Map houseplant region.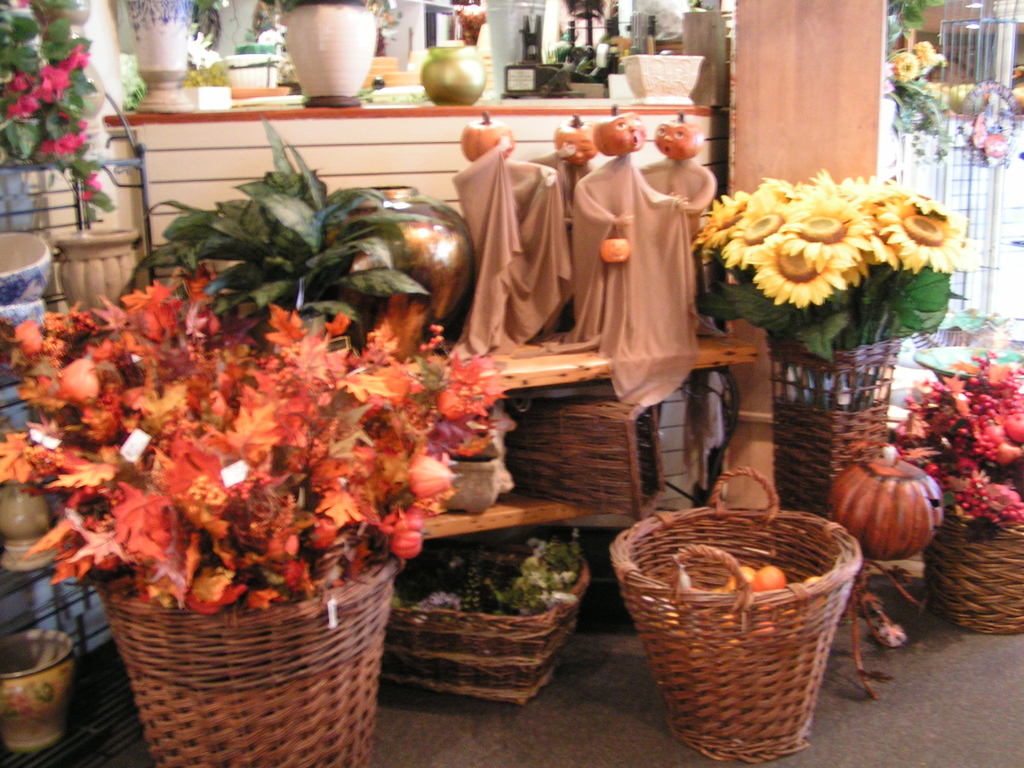
Mapped to [left=0, top=0, right=117, bottom=227].
